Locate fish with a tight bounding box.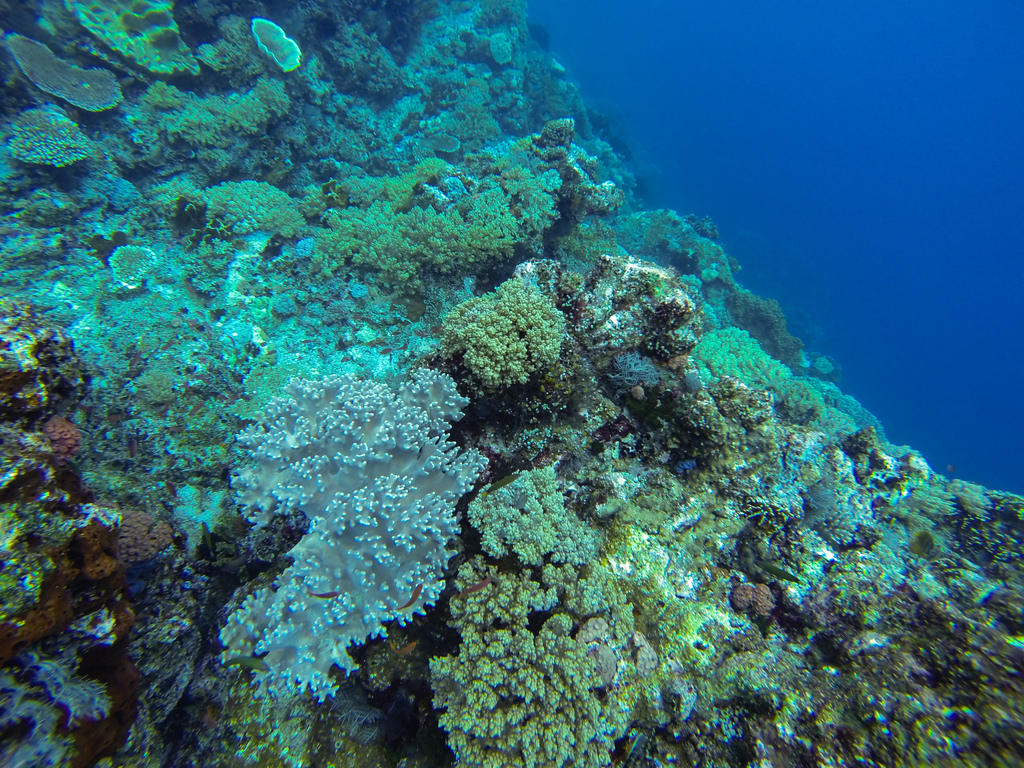
bbox=(221, 657, 273, 673).
